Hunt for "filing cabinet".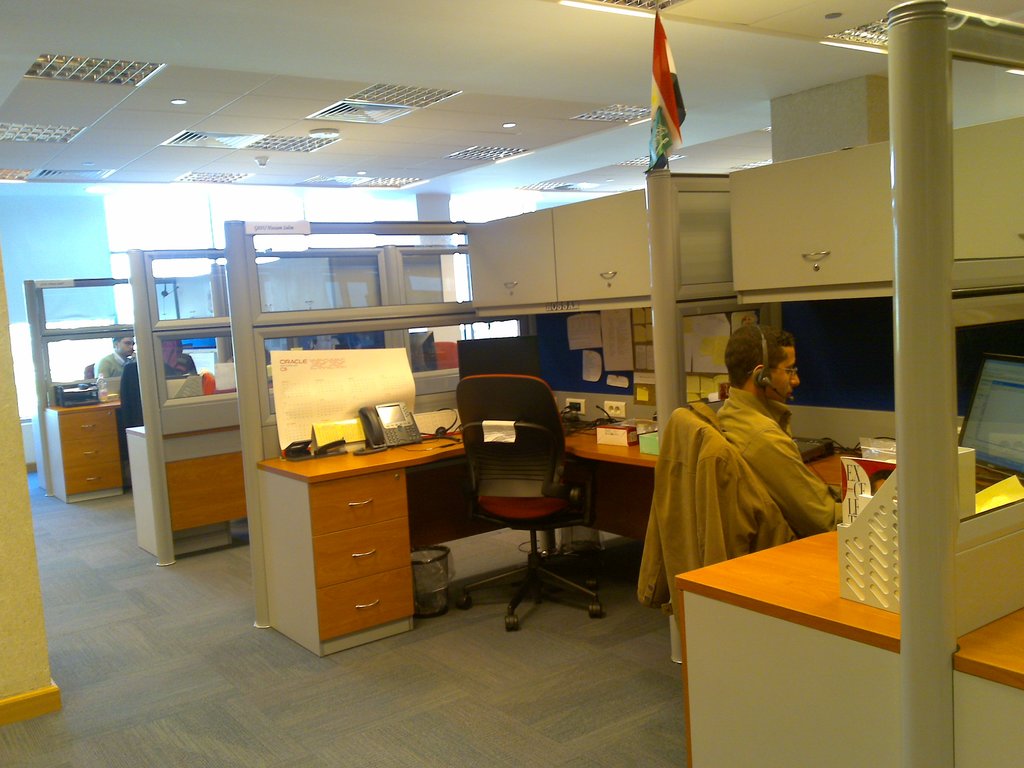
Hunted down at box(262, 461, 411, 660).
